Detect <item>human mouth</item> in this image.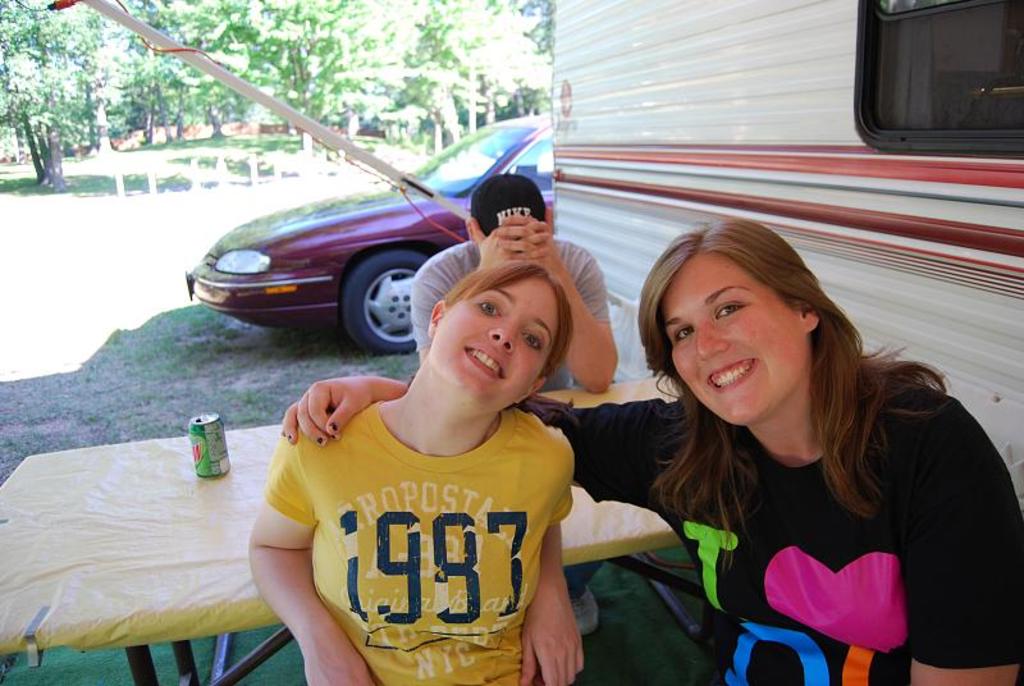
Detection: [461, 338, 506, 380].
